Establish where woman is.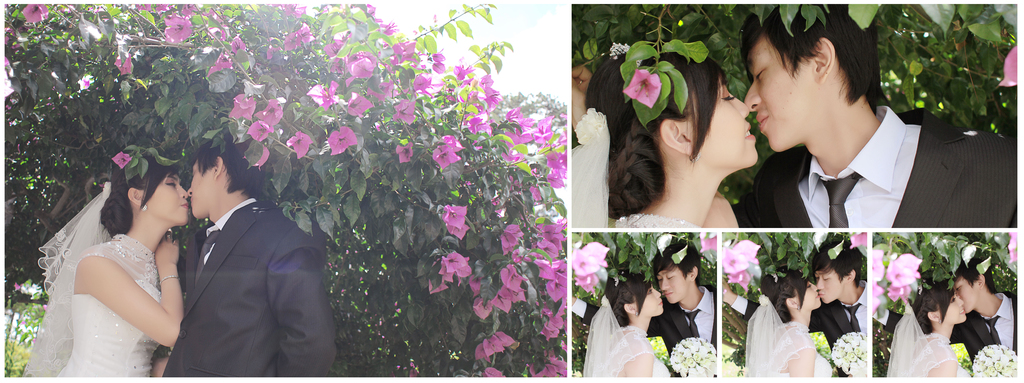
Established at x1=29, y1=125, x2=205, y2=382.
